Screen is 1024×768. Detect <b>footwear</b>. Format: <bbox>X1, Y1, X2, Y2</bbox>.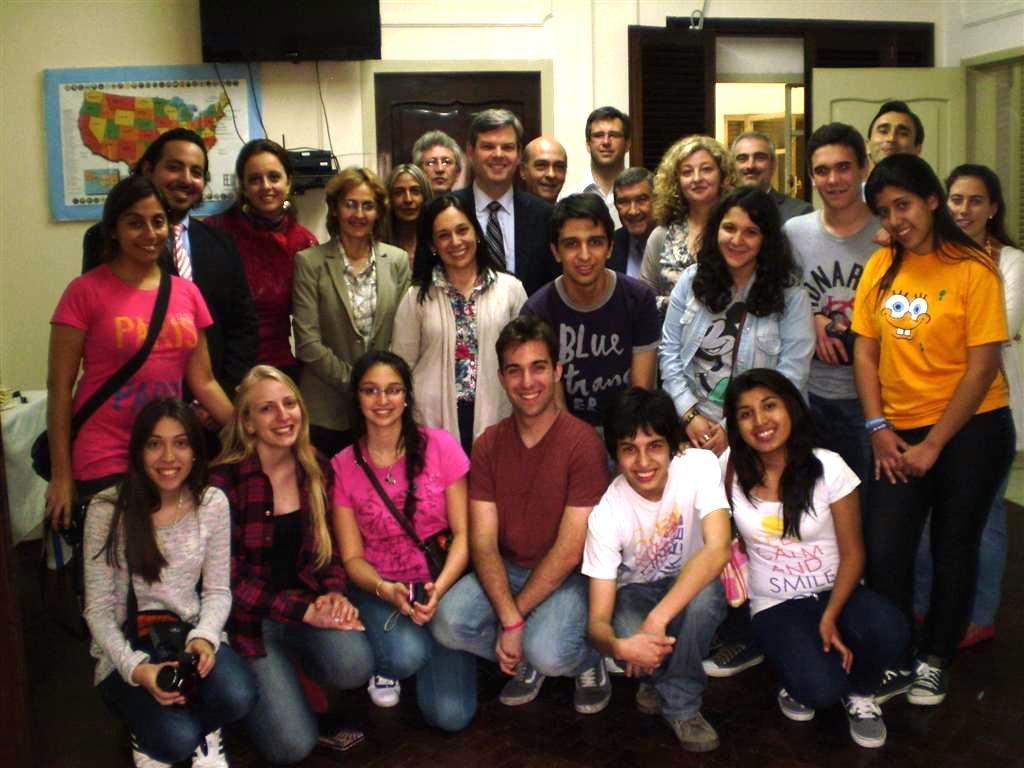
<bbox>498, 677, 546, 717</bbox>.
